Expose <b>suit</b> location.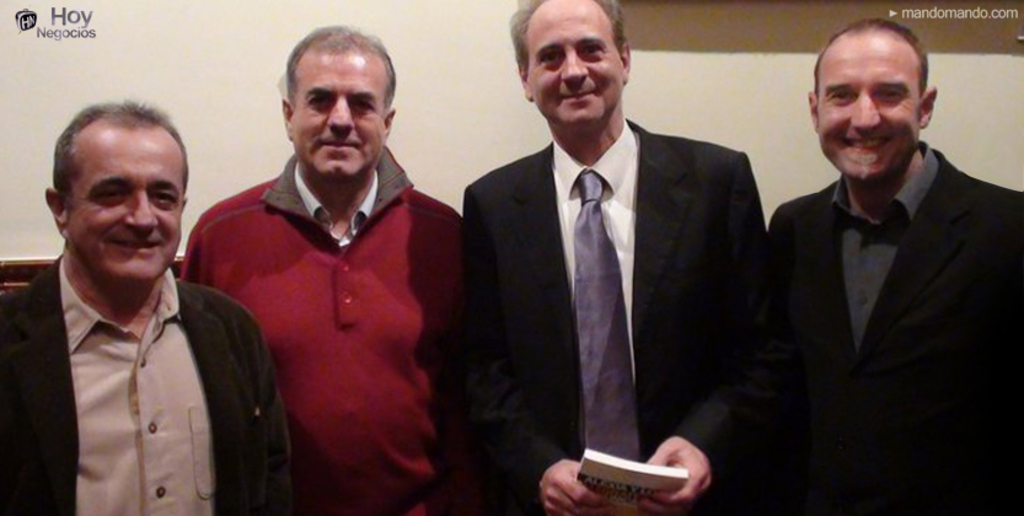
Exposed at (757, 141, 1023, 515).
